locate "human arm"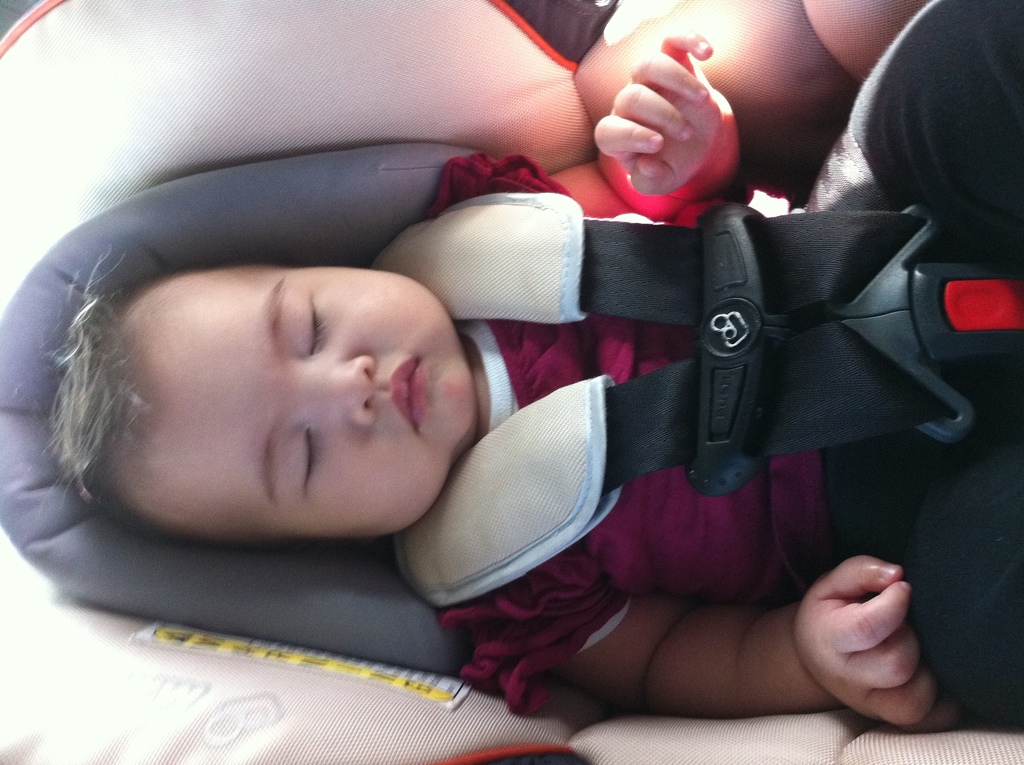
446, 560, 955, 738
